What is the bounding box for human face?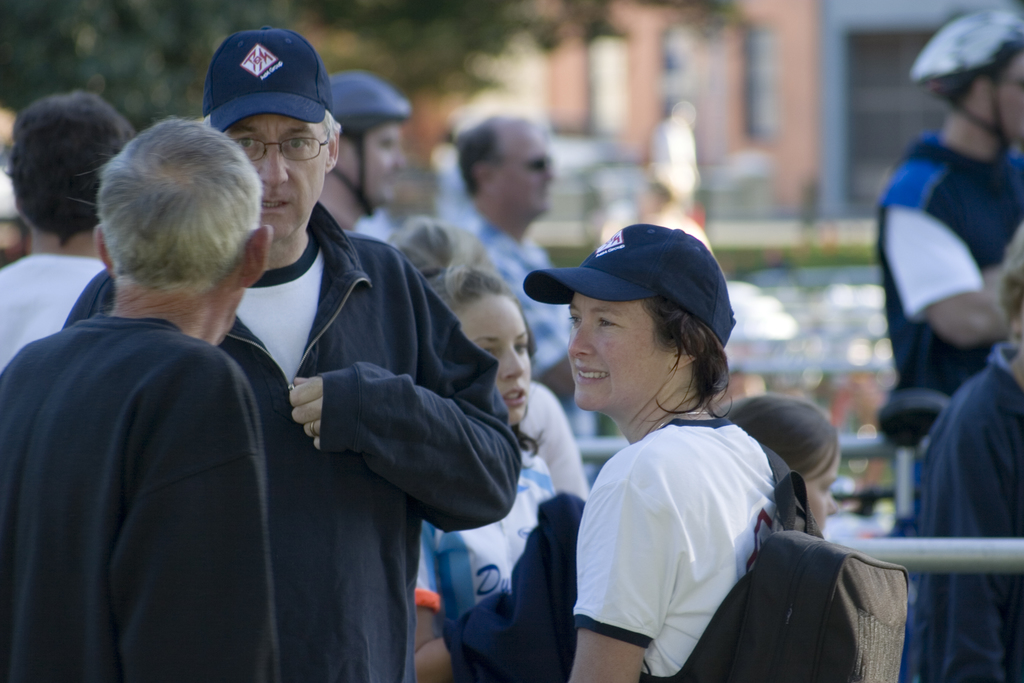
495:126:554:215.
